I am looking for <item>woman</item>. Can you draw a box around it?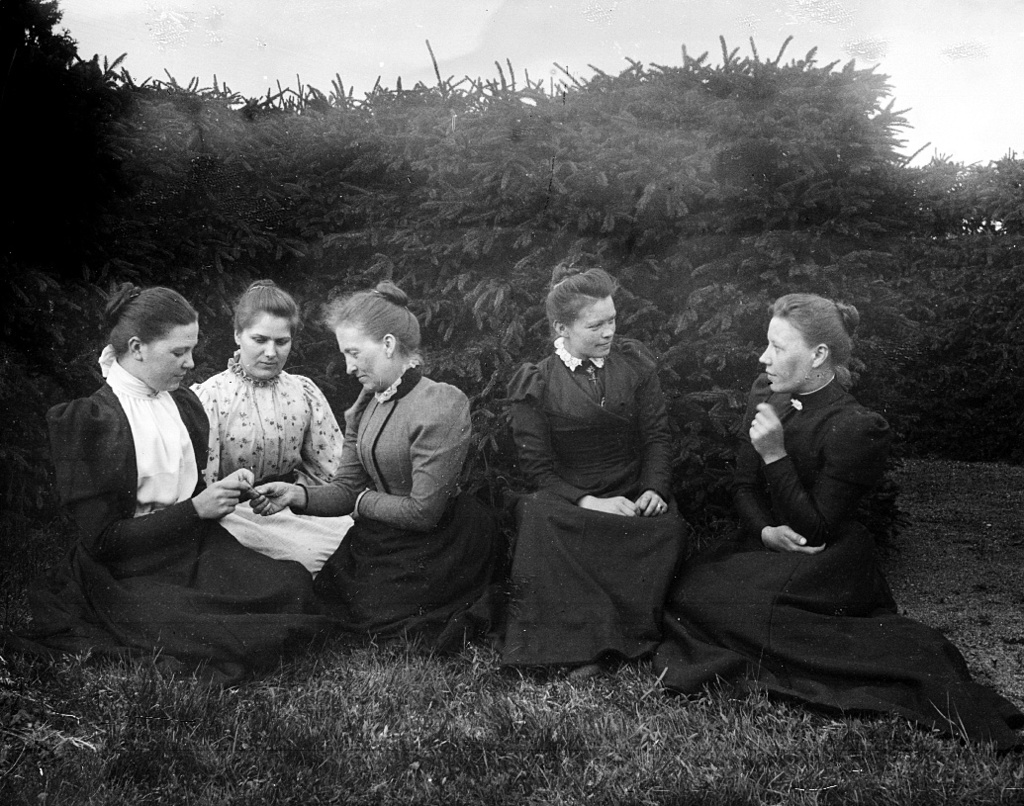
Sure, the bounding box is <box>491,259,691,673</box>.
